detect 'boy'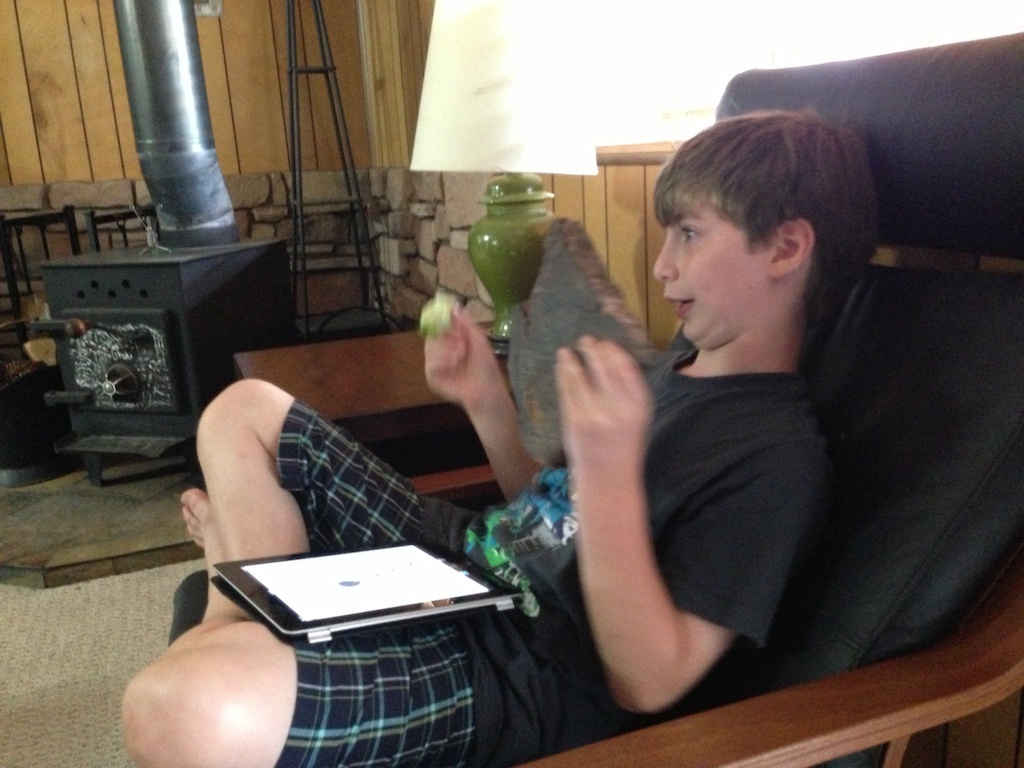
(x1=308, y1=92, x2=897, y2=712)
